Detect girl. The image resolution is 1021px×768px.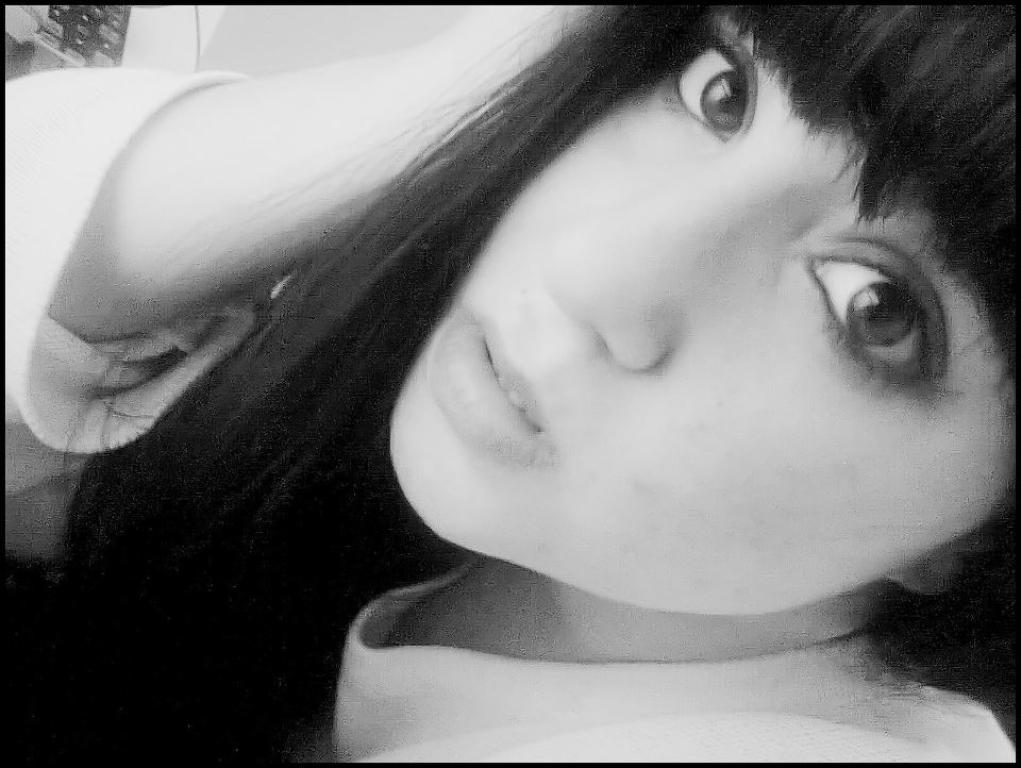
x1=0, y1=0, x2=1020, y2=767.
